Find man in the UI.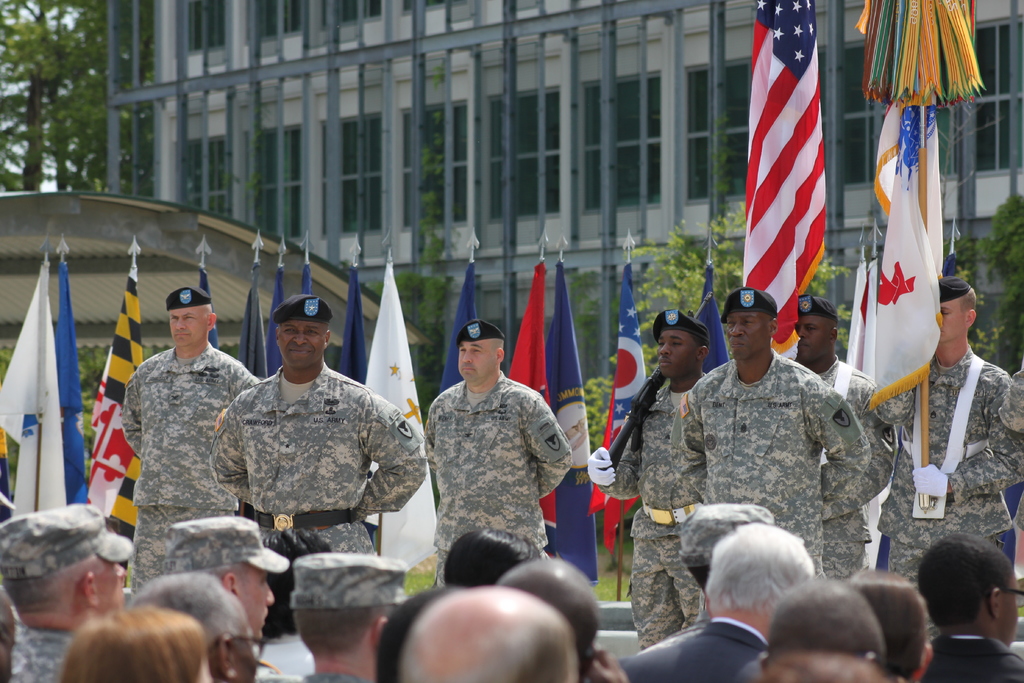
UI element at l=876, t=274, r=1011, b=593.
